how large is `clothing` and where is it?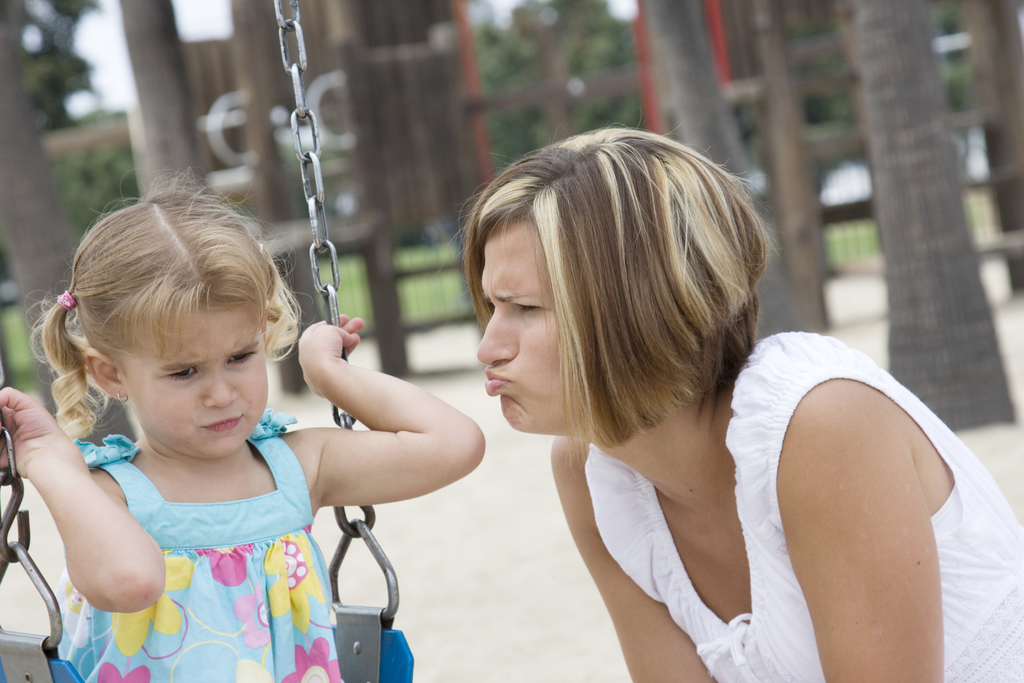
Bounding box: x1=22, y1=372, x2=360, y2=671.
